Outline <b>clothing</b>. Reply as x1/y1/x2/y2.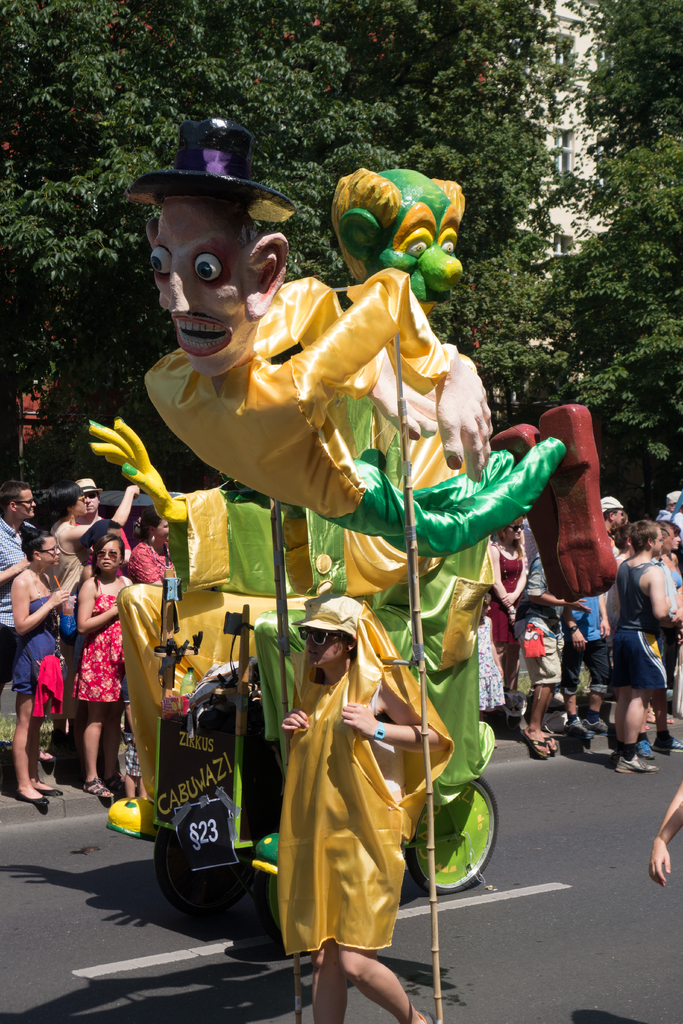
519/621/561/687.
